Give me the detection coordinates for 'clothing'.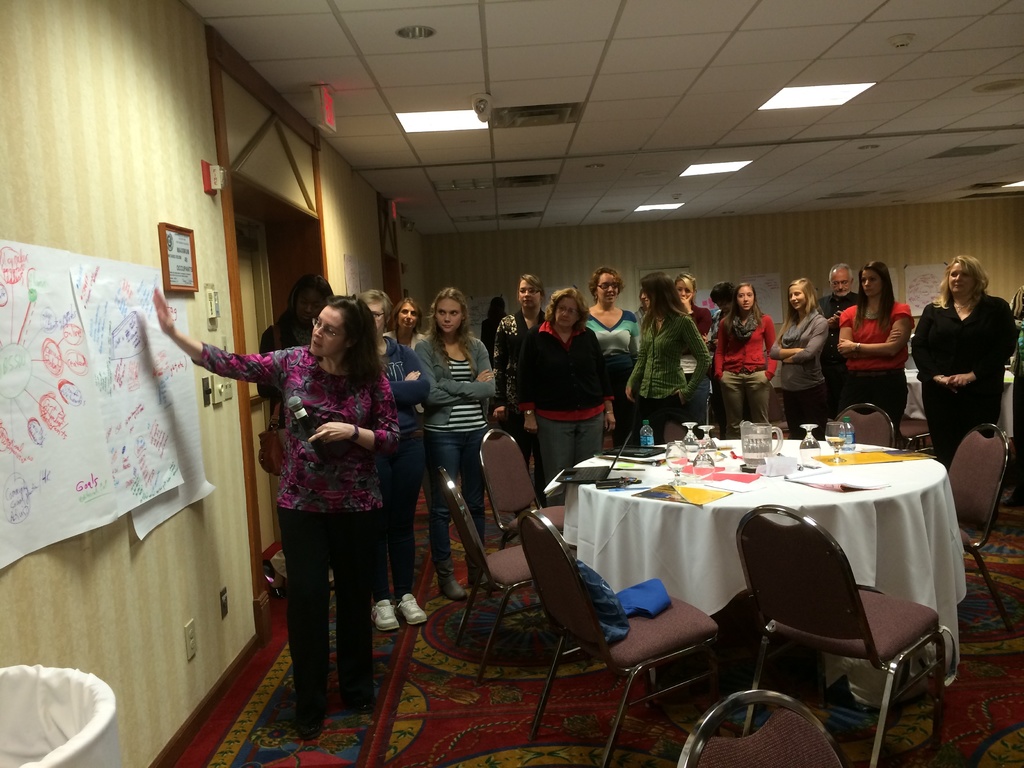
detection(838, 300, 916, 430).
